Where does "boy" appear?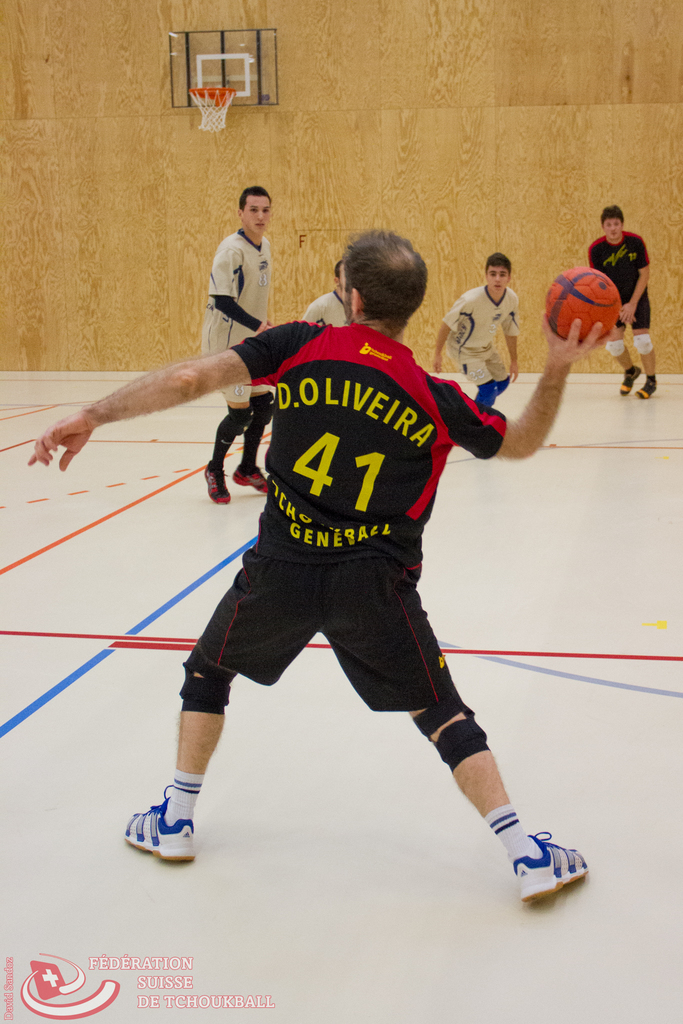
Appears at x1=202, y1=180, x2=276, y2=506.
